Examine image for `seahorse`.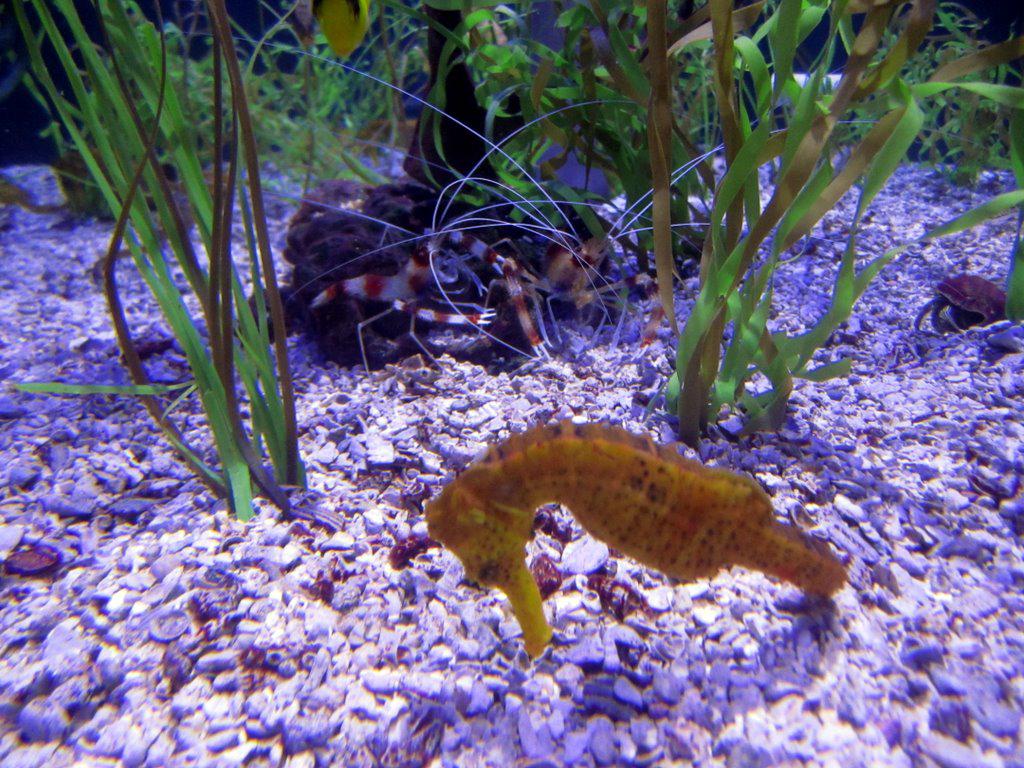
Examination result: (left=419, top=399, right=855, bottom=665).
